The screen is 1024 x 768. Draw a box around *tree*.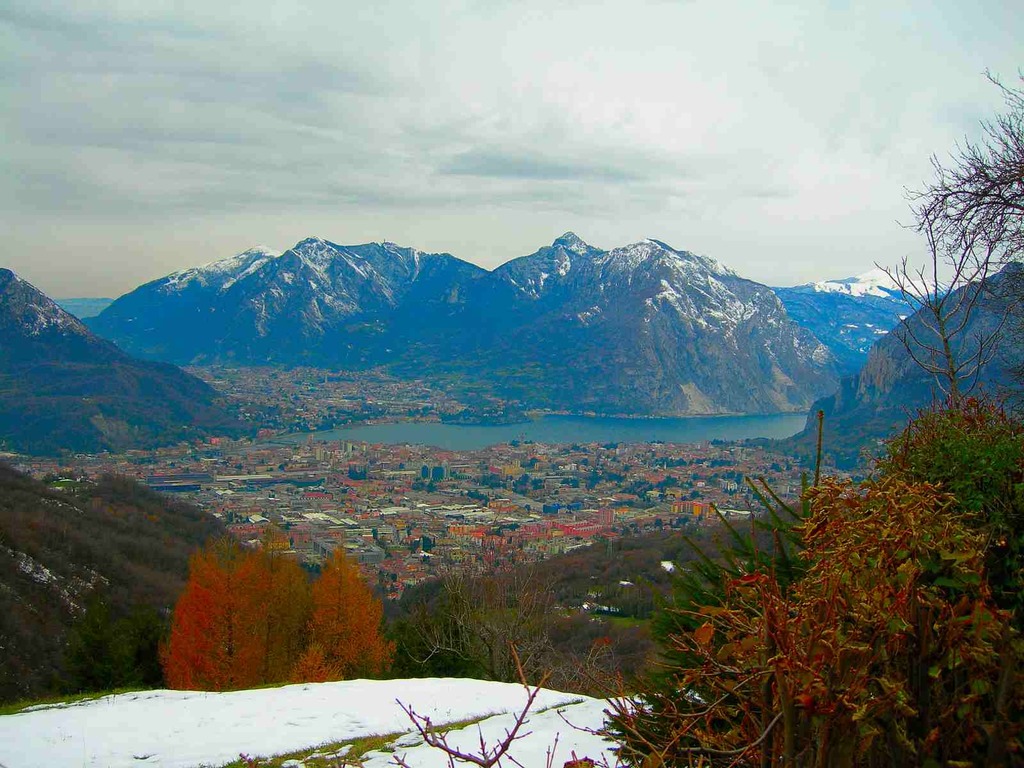
(x1=863, y1=209, x2=1016, y2=433).
